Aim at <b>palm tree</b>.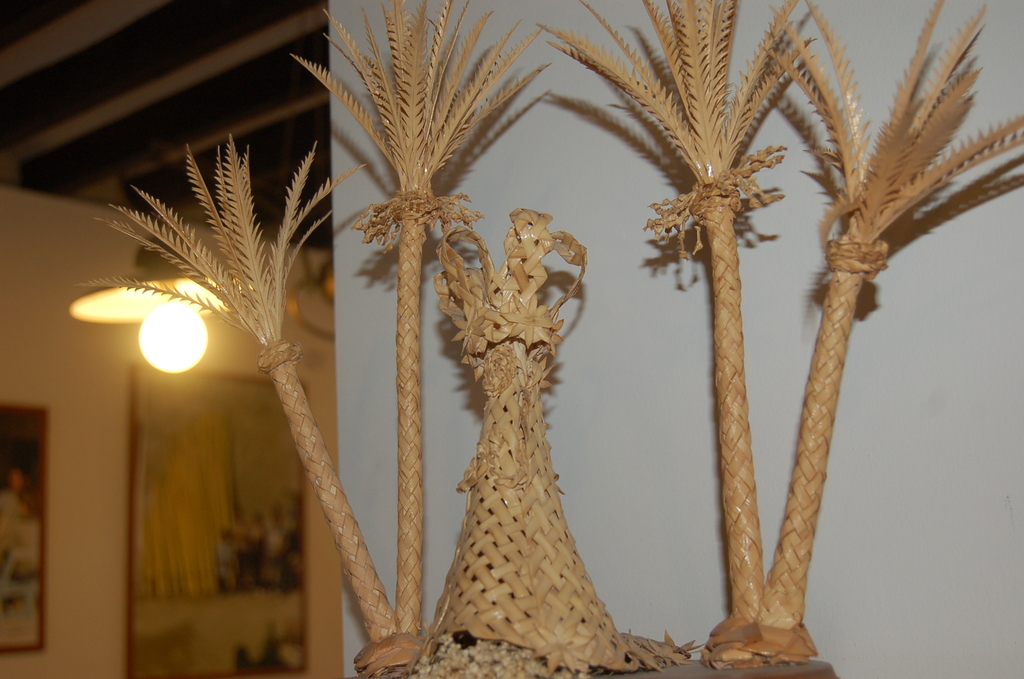
Aimed at (left=294, top=0, right=543, bottom=635).
